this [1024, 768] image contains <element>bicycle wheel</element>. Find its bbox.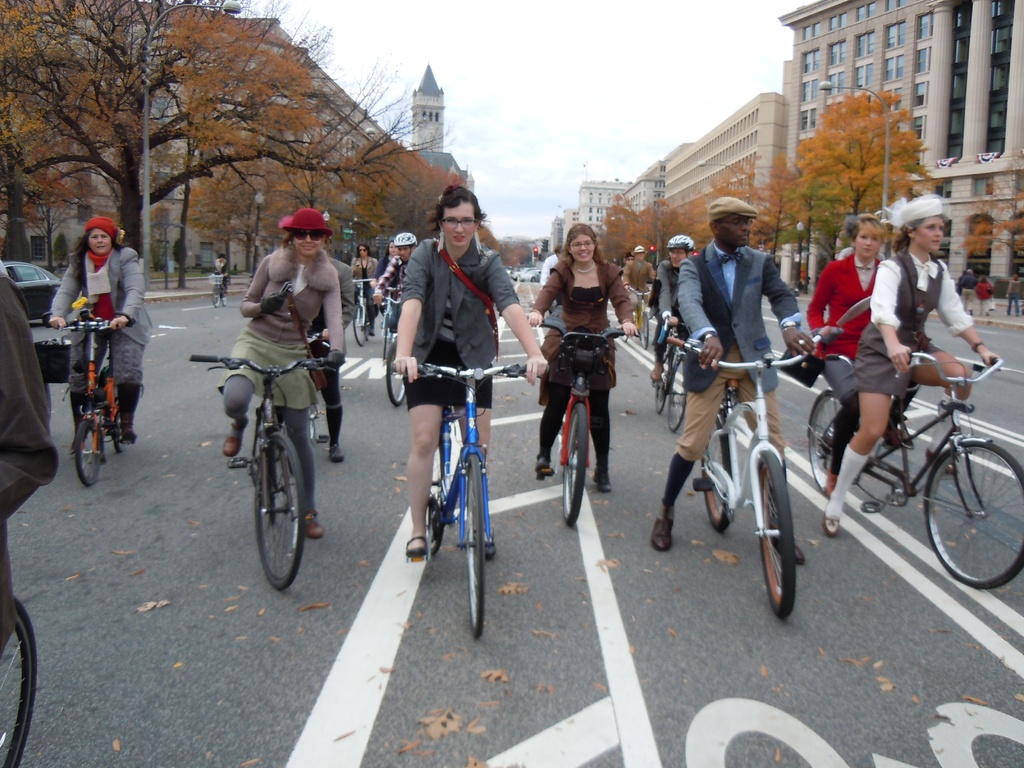
70/415/107/490.
